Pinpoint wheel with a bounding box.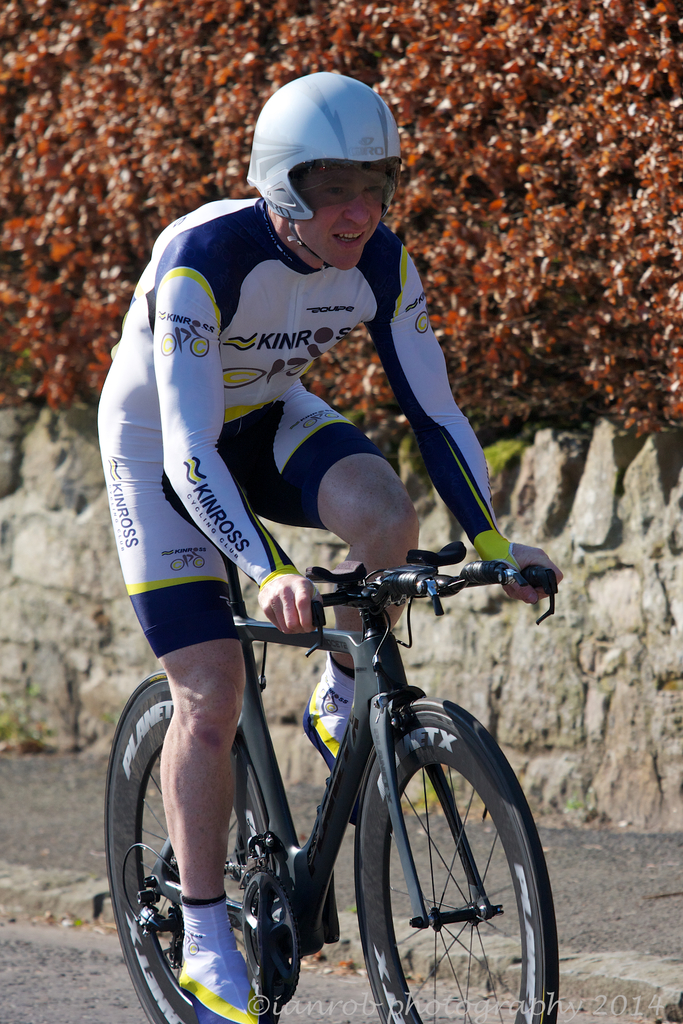
(101,667,288,1023).
